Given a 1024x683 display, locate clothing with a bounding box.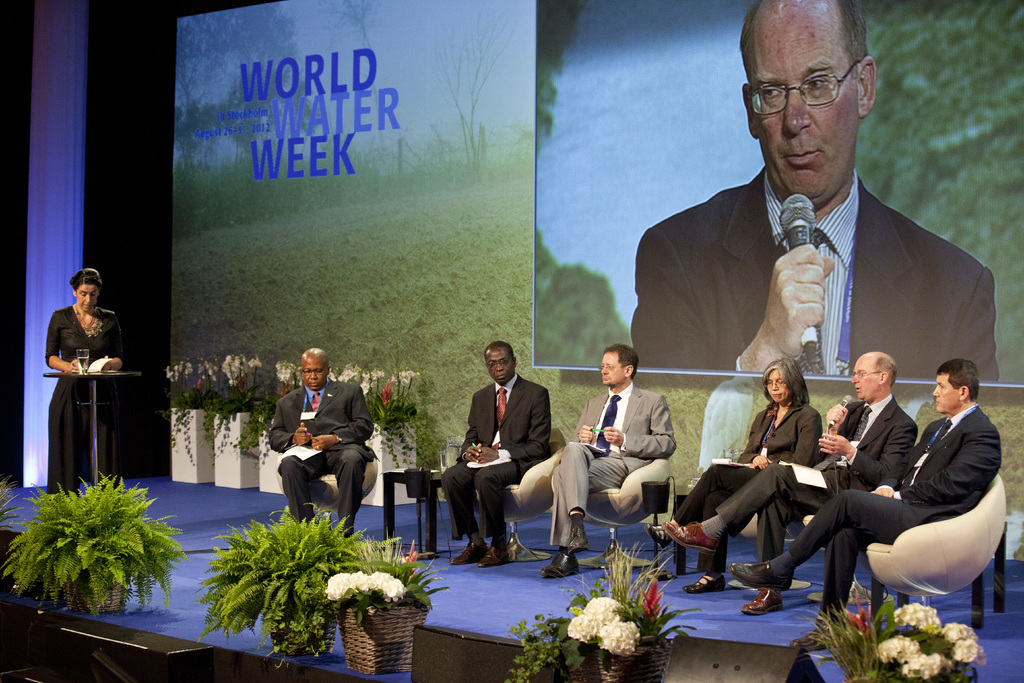
Located: crop(632, 173, 1001, 377).
